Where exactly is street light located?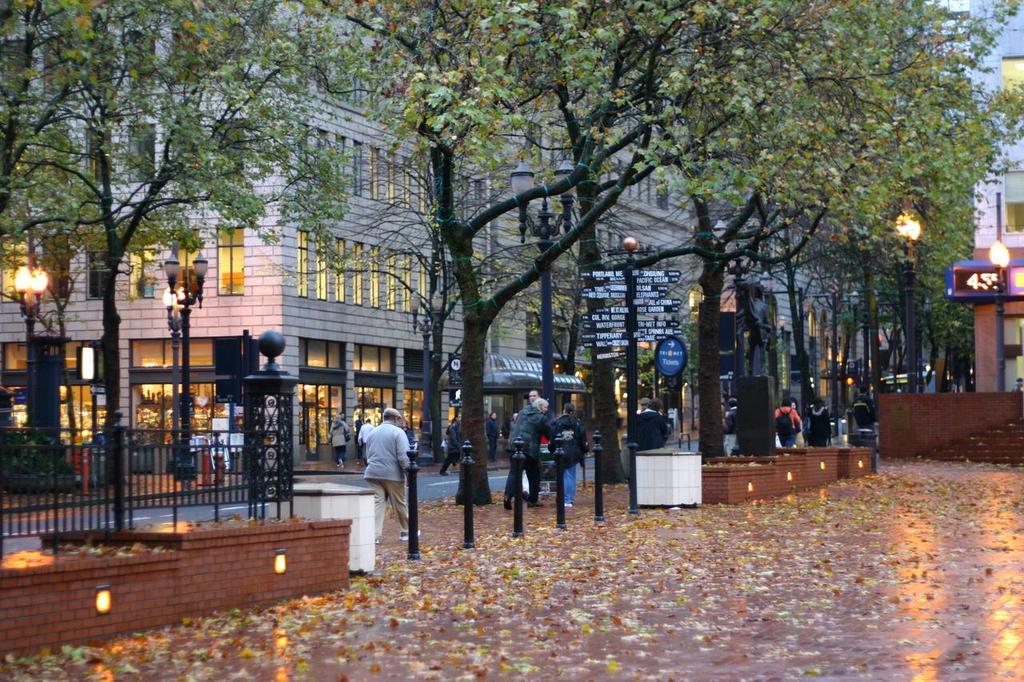
Its bounding box is detection(400, 289, 451, 466).
